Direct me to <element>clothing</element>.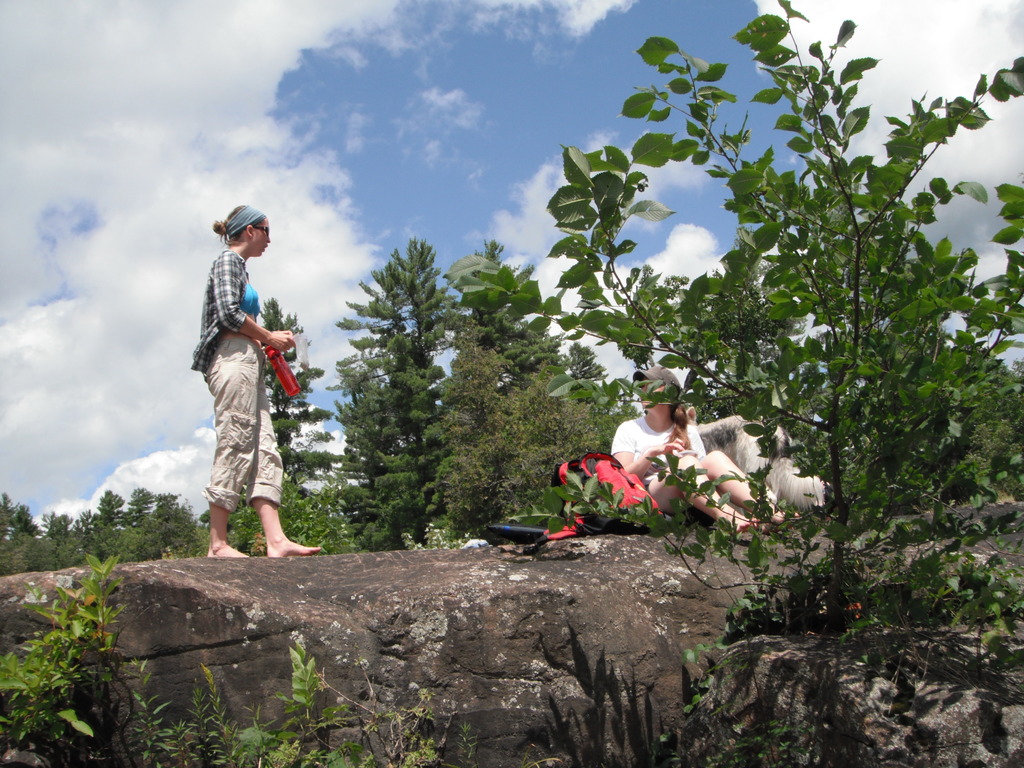
Direction: locate(603, 409, 721, 508).
